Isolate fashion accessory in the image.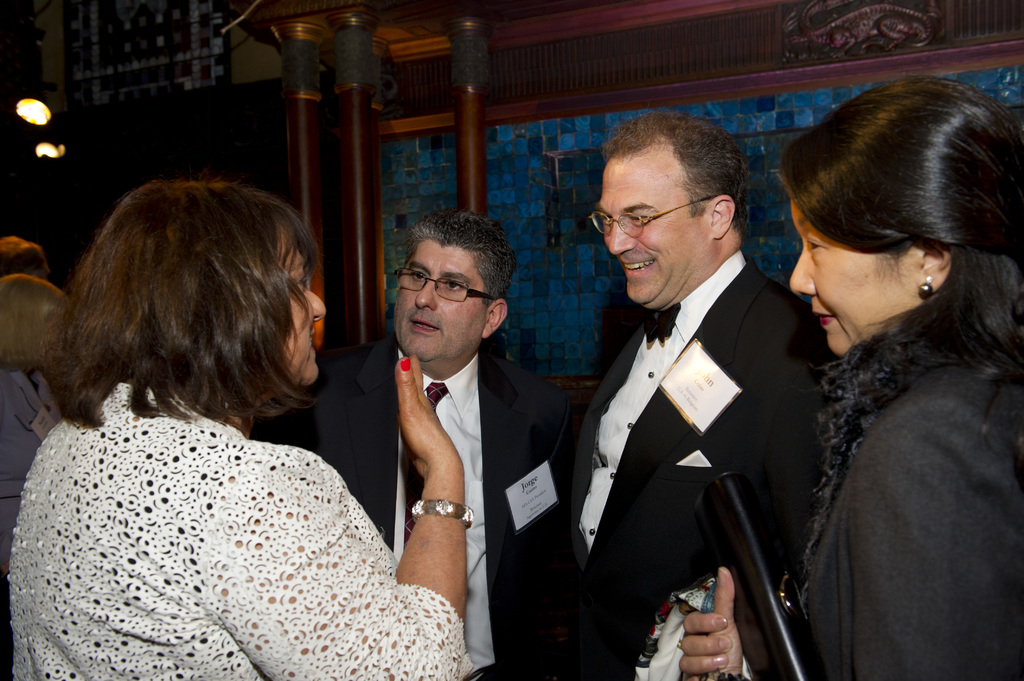
Isolated region: bbox=[404, 381, 450, 547].
